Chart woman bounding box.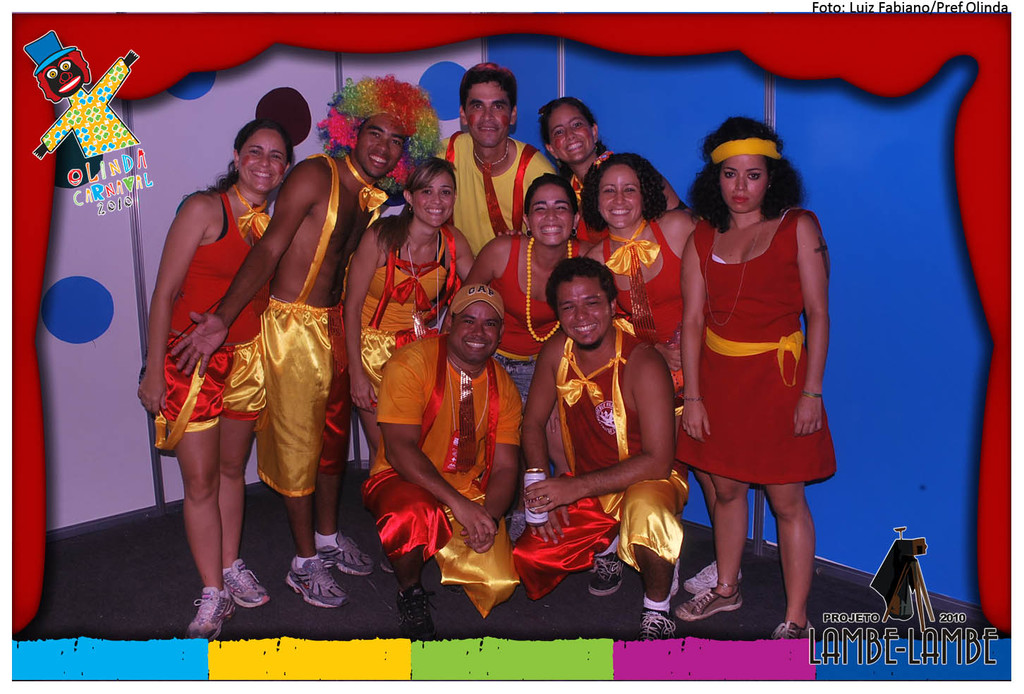
Charted: BBox(344, 159, 472, 465).
